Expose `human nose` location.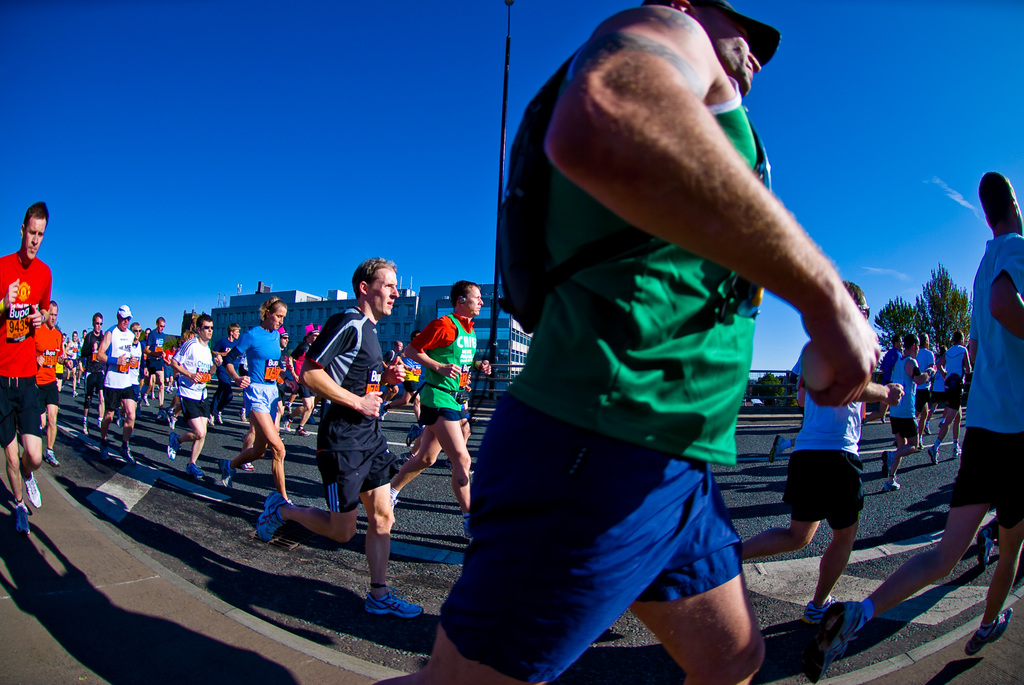
Exposed at l=31, t=233, r=39, b=244.
